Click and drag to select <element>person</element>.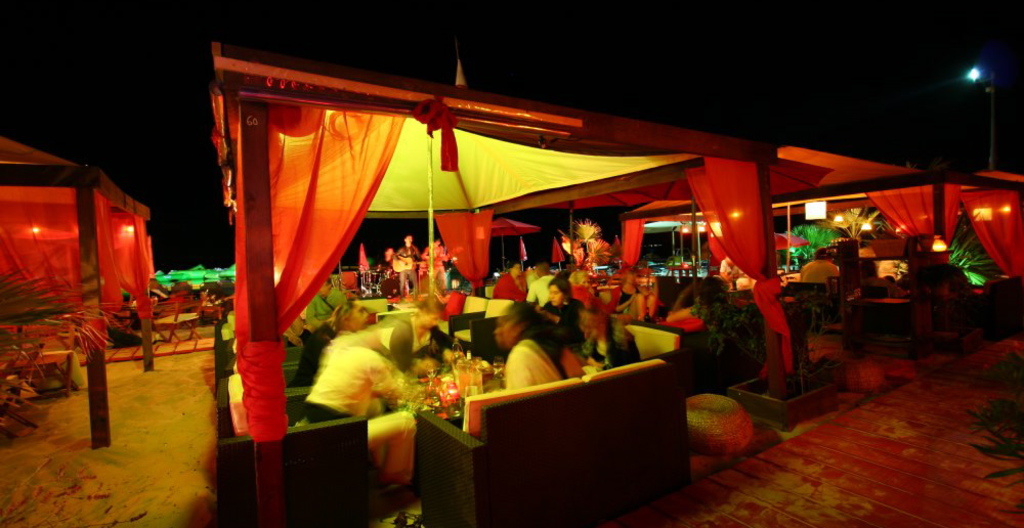
Selection: <region>482, 300, 566, 392</region>.
